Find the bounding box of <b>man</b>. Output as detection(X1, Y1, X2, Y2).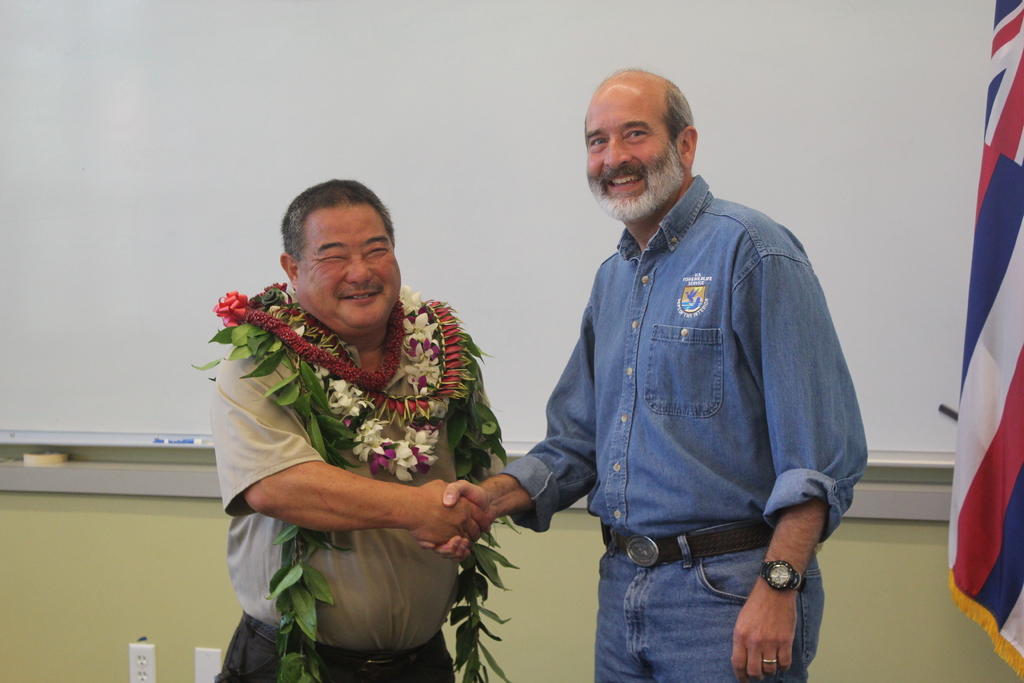
detection(418, 63, 871, 682).
